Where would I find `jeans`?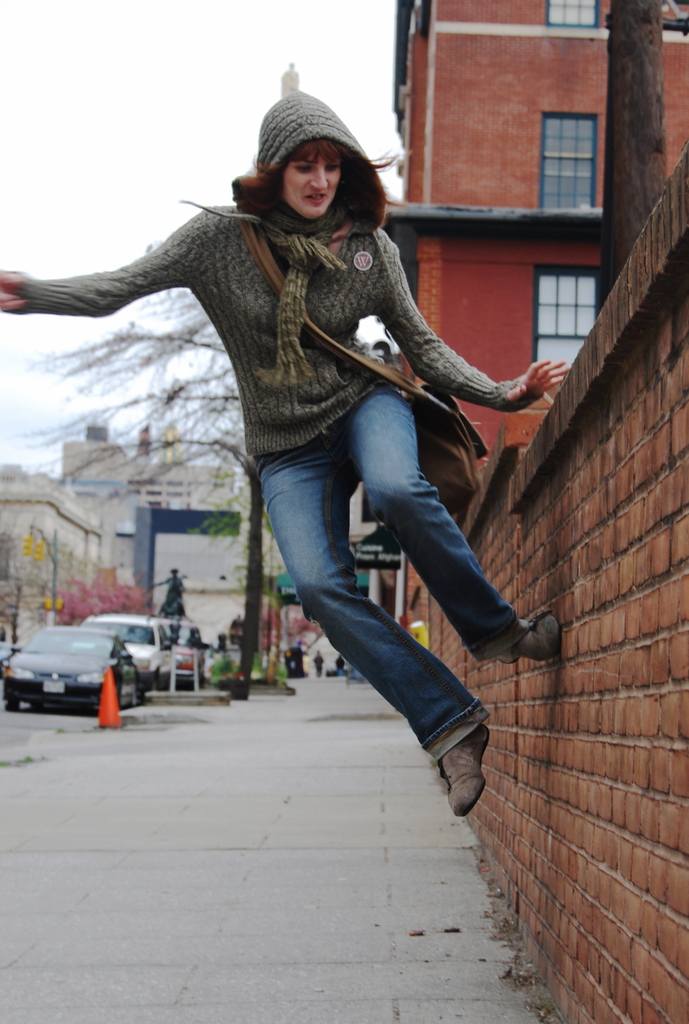
At locate(230, 379, 533, 815).
